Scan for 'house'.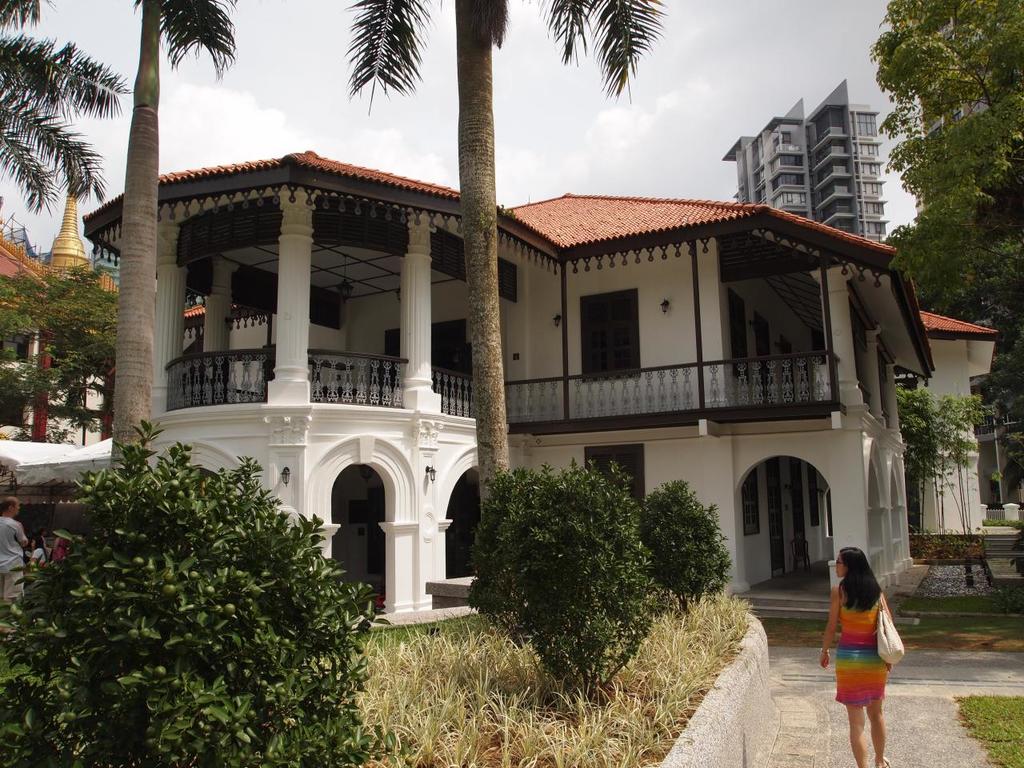
Scan result: {"x1": 902, "y1": 309, "x2": 998, "y2": 538}.
